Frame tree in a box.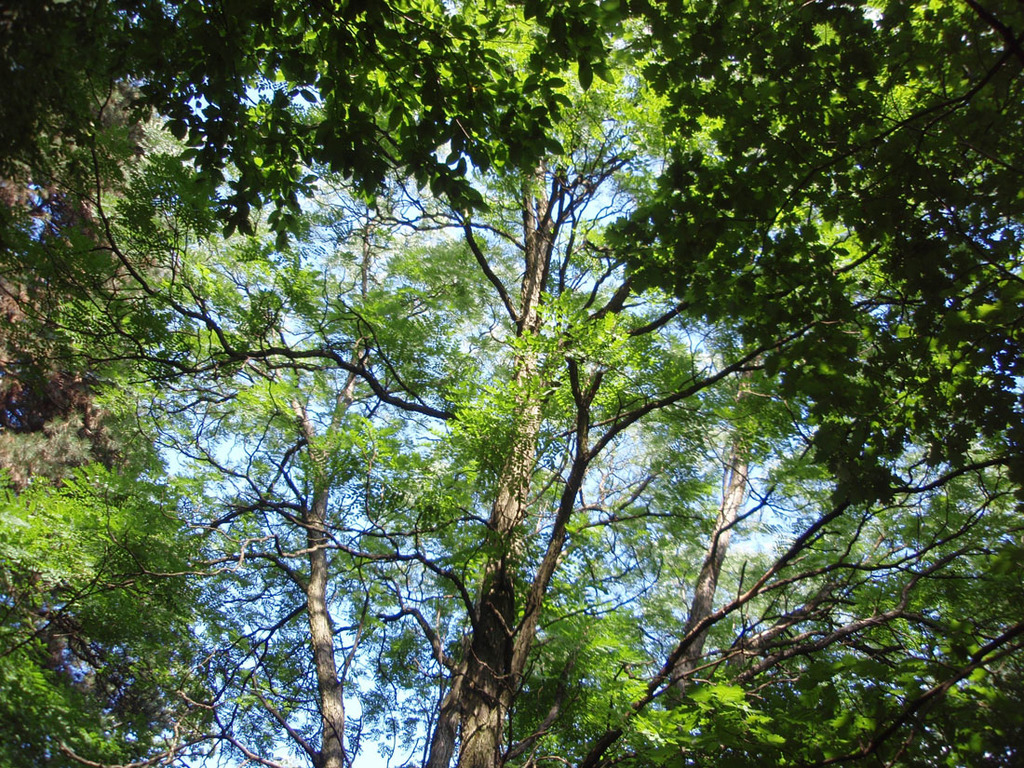
l=15, t=10, r=623, b=764.
